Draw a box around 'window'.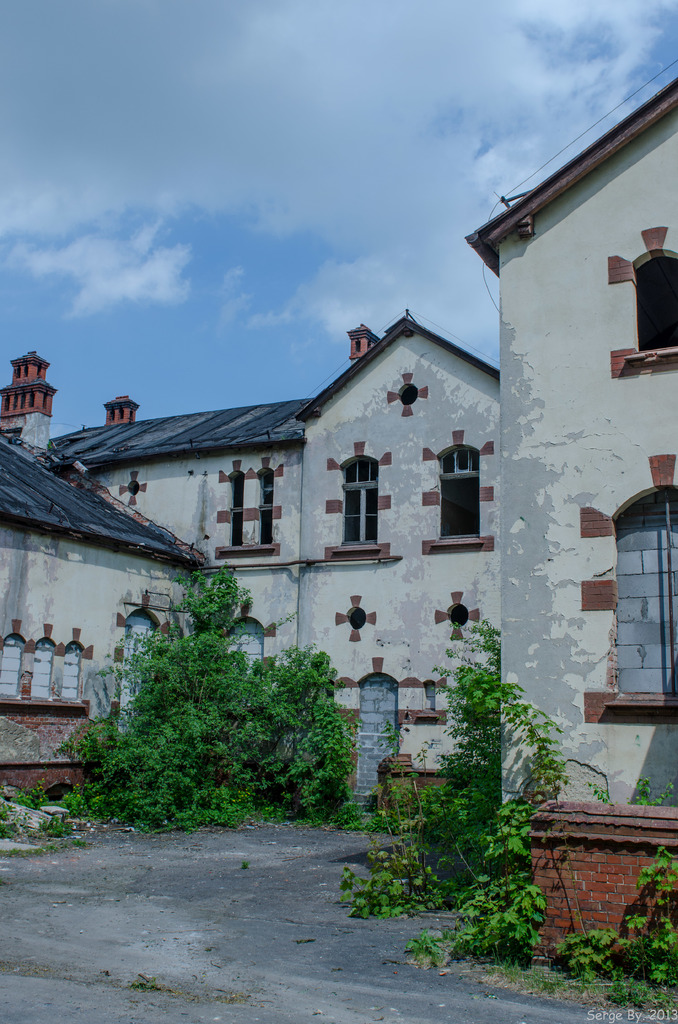
(x1=435, y1=445, x2=483, y2=548).
